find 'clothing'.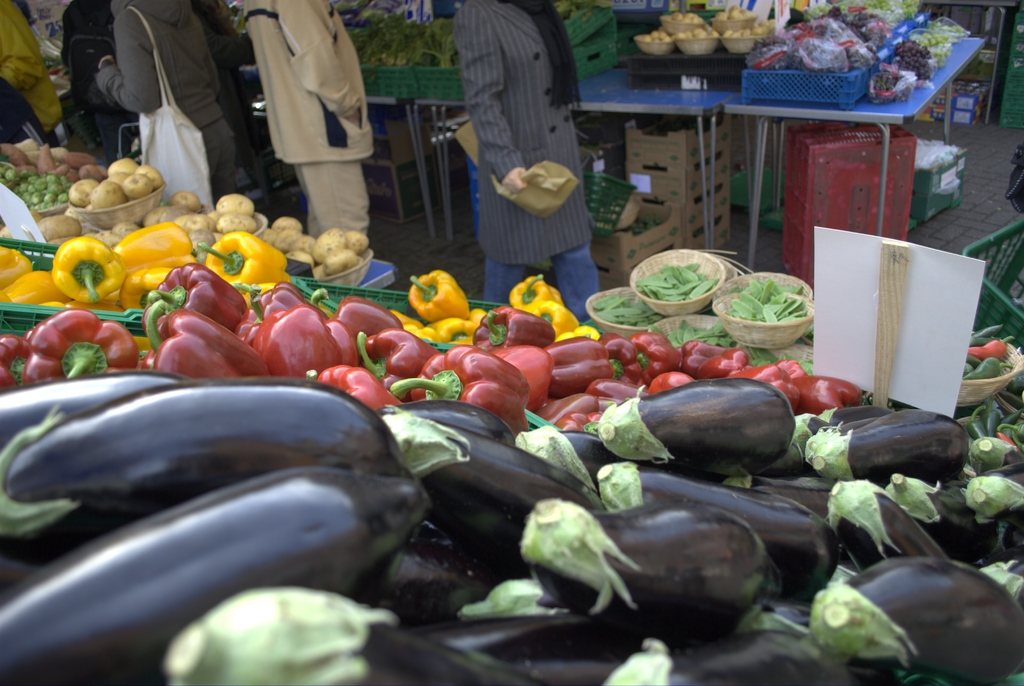
bbox=(100, 5, 241, 200).
